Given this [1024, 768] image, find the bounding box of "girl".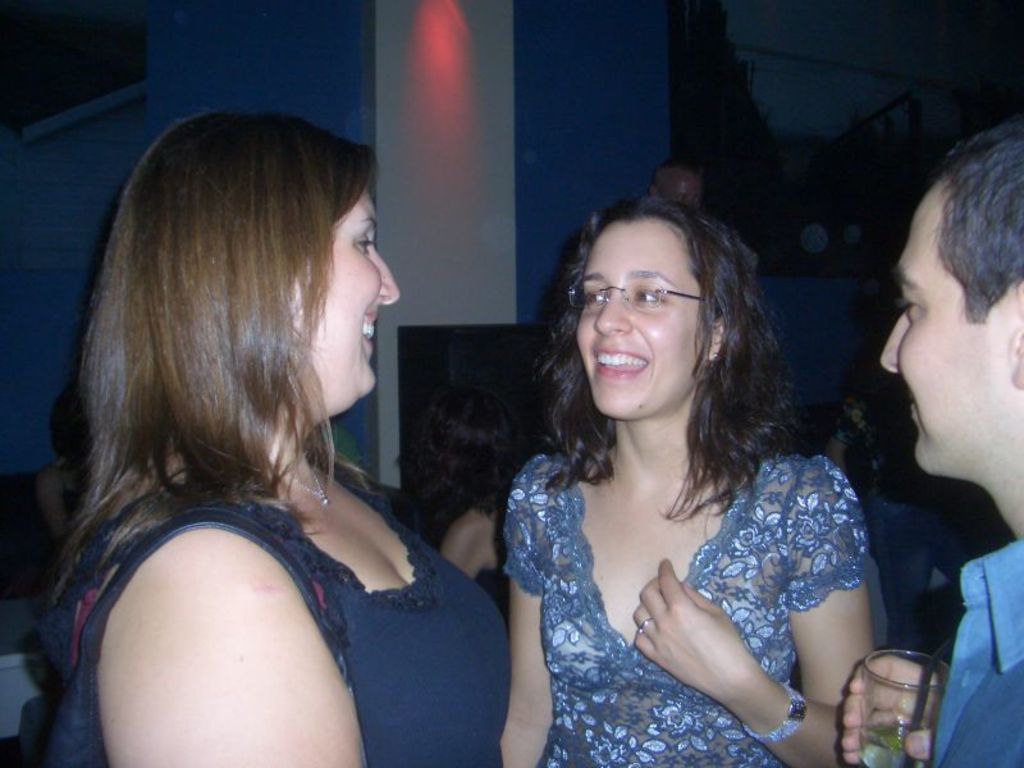
bbox=(503, 197, 881, 767).
